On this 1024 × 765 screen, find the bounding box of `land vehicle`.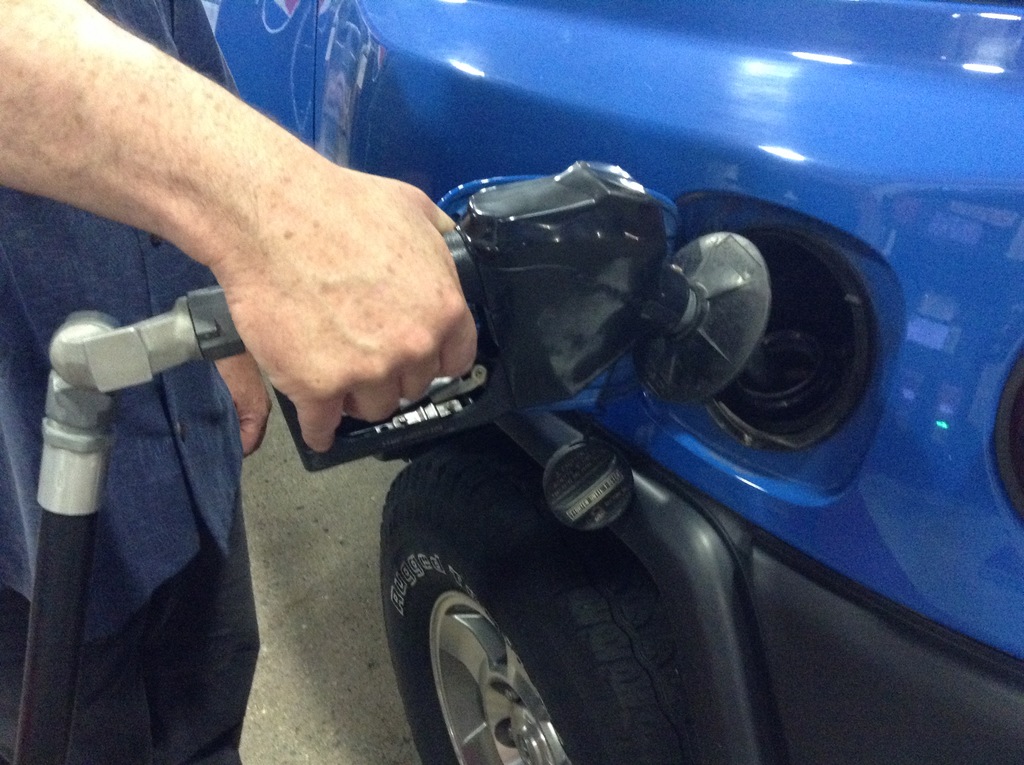
Bounding box: 199, 0, 1023, 764.
